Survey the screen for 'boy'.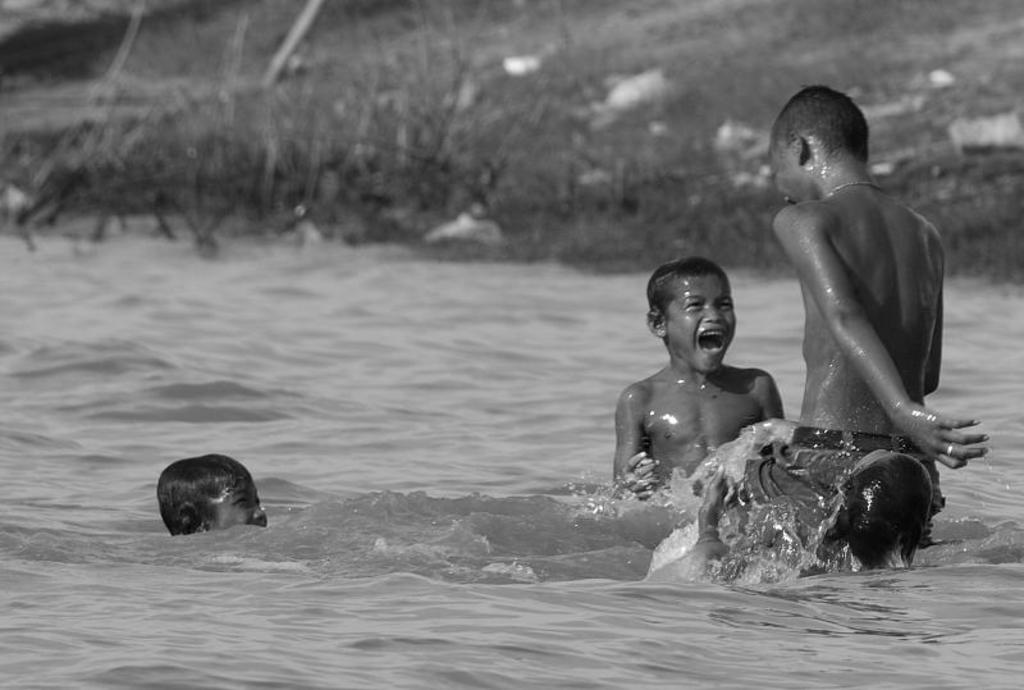
Survey found: rect(614, 251, 788, 499).
